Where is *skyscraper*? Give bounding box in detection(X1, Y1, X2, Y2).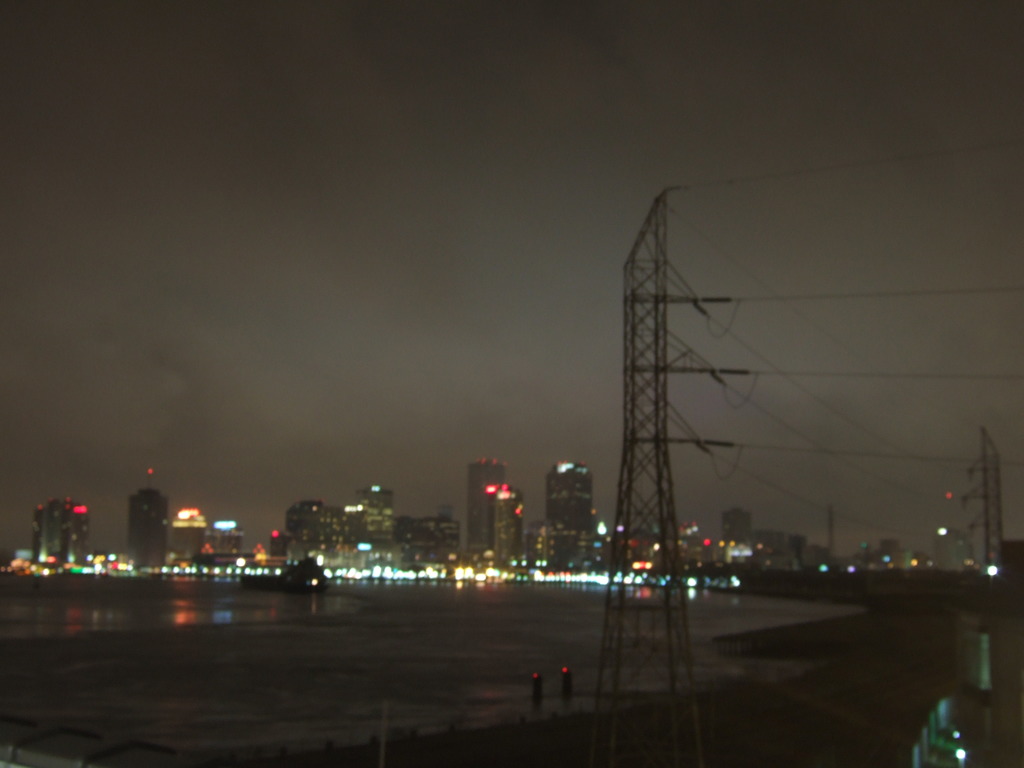
detection(124, 484, 160, 569).
